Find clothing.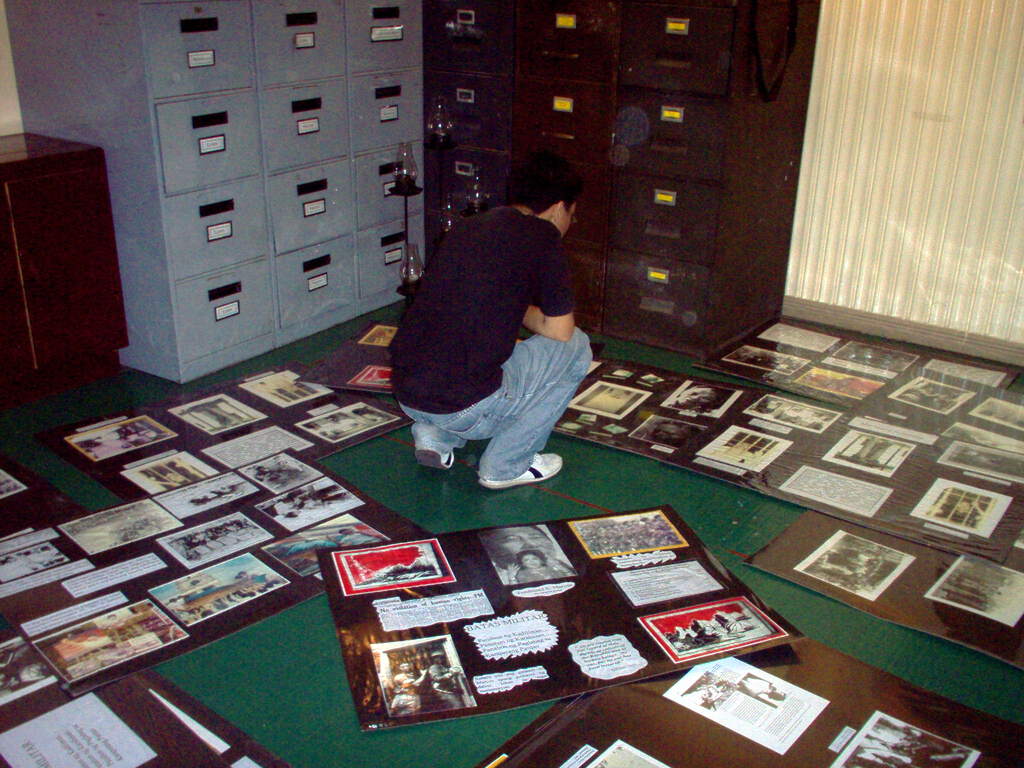
bbox(379, 166, 598, 479).
